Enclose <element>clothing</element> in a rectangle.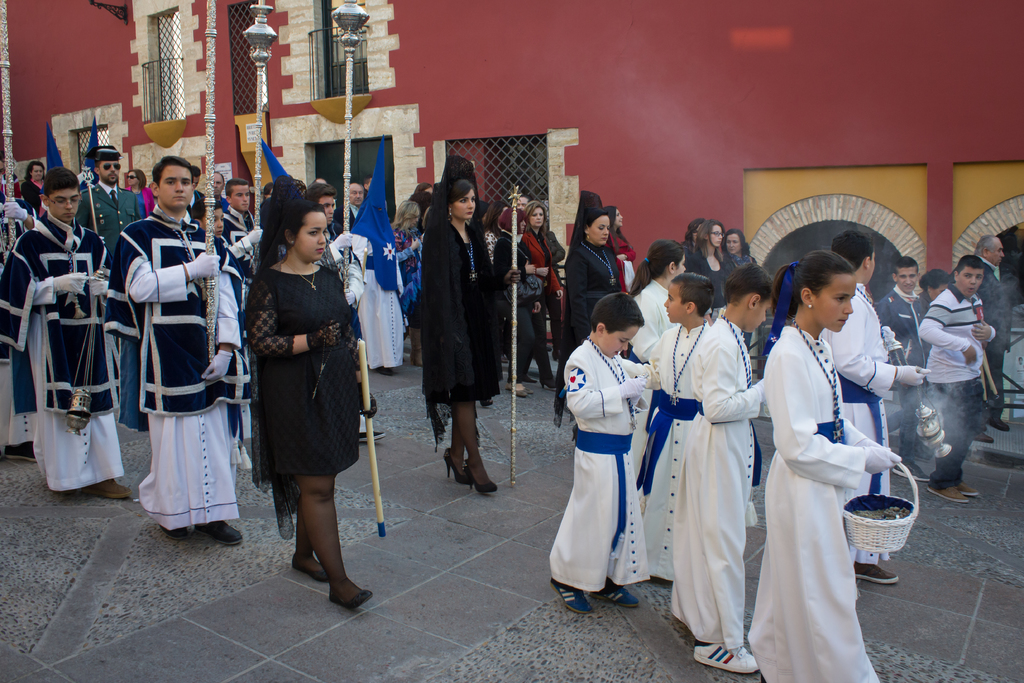
locate(520, 230, 563, 345).
